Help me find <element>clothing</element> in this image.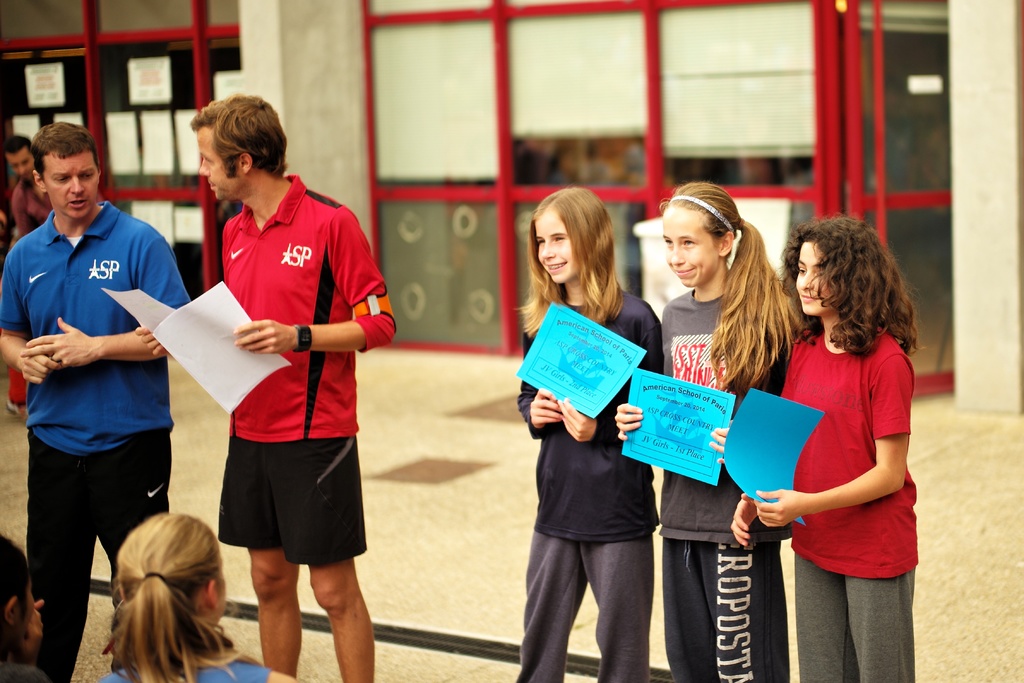
Found it: bbox=[519, 293, 662, 682].
